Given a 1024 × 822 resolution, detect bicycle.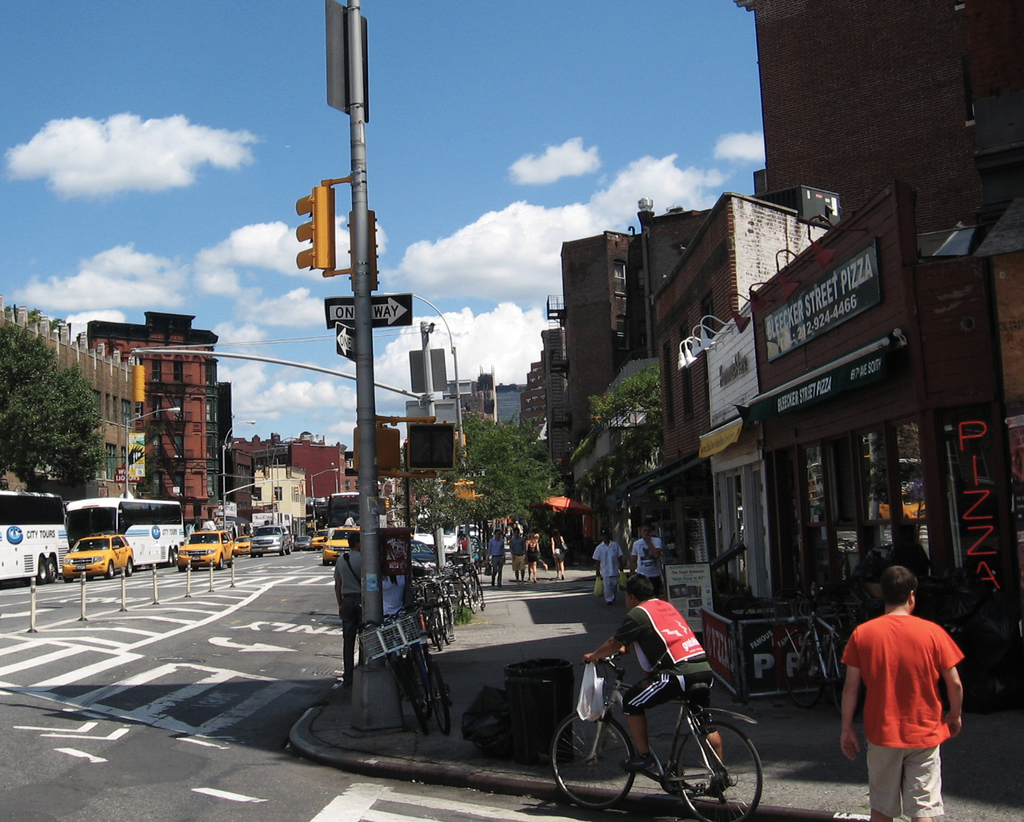
{"left": 431, "top": 574, "right": 463, "bottom": 644}.
